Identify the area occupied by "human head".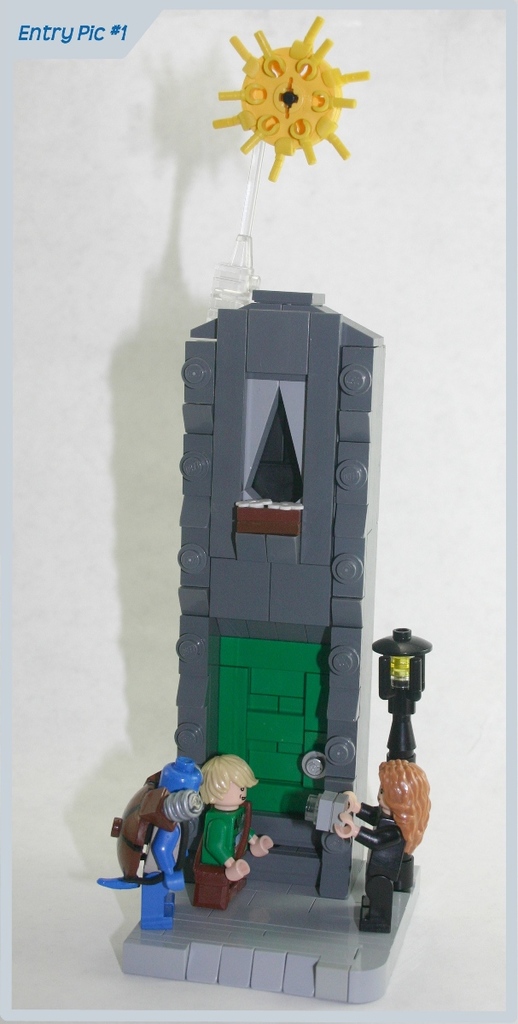
Area: (x1=198, y1=754, x2=255, y2=807).
